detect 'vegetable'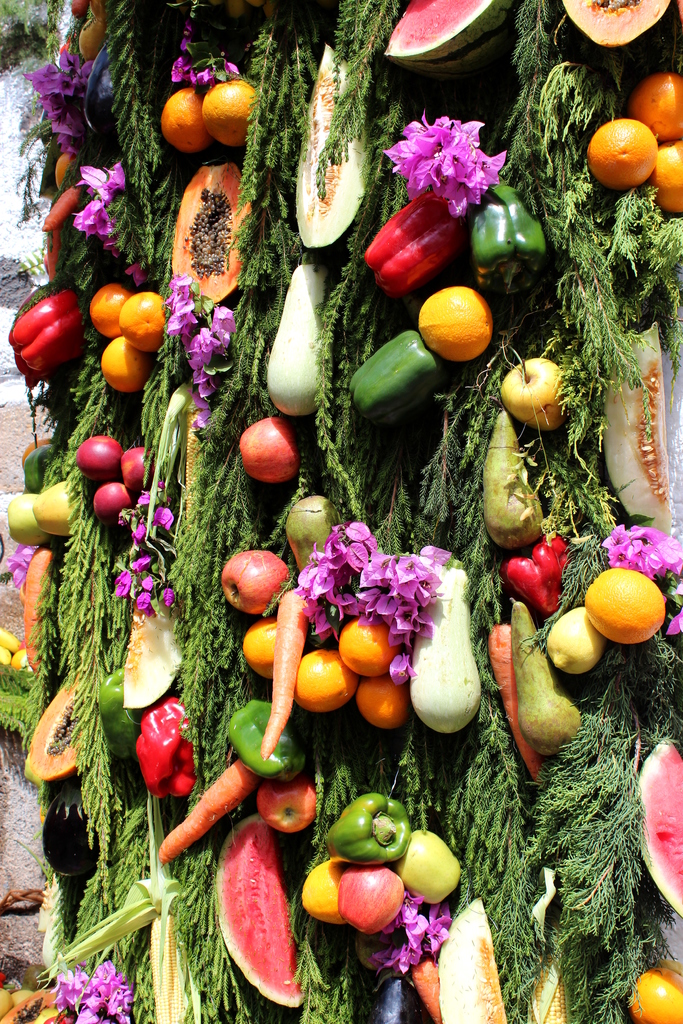
[left=8, top=284, right=92, bottom=372]
